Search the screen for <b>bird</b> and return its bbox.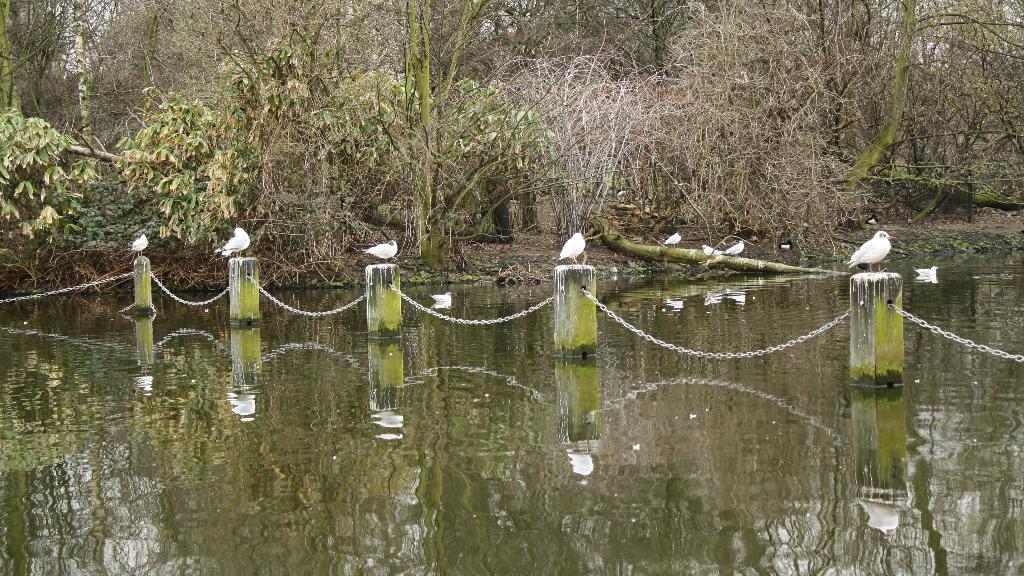
Found: bbox=[208, 222, 255, 264].
